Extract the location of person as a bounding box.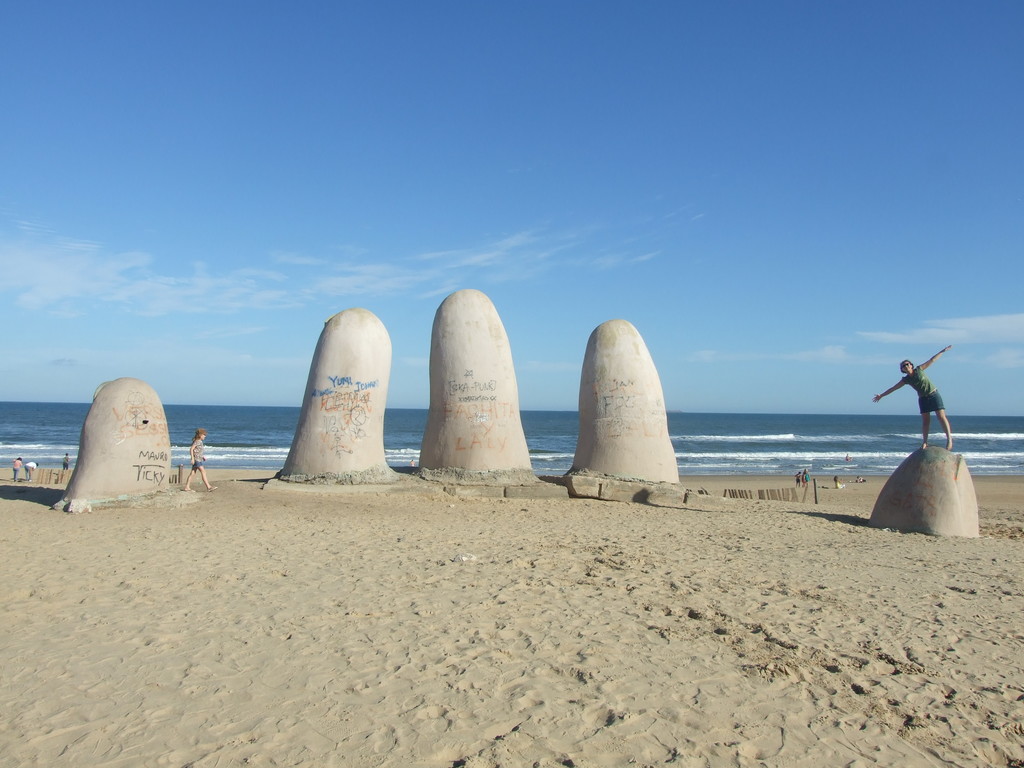
bbox=(804, 468, 815, 486).
